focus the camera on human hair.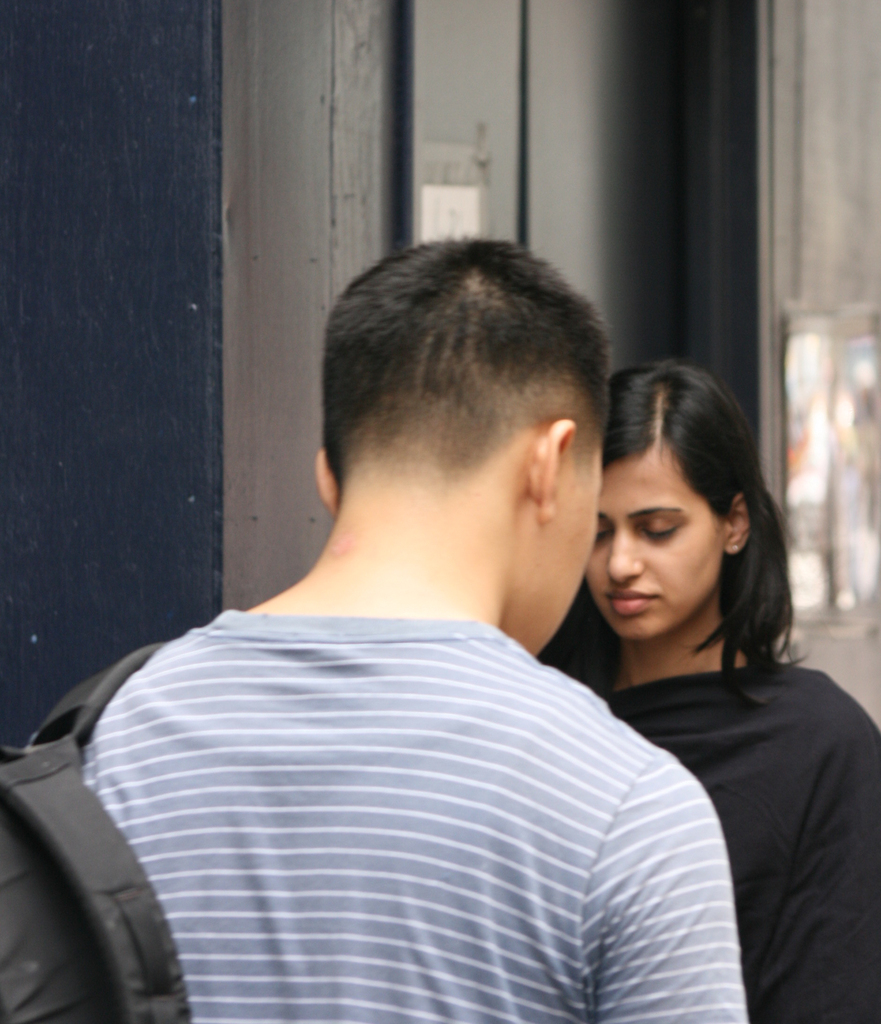
Focus region: crop(604, 364, 810, 708).
